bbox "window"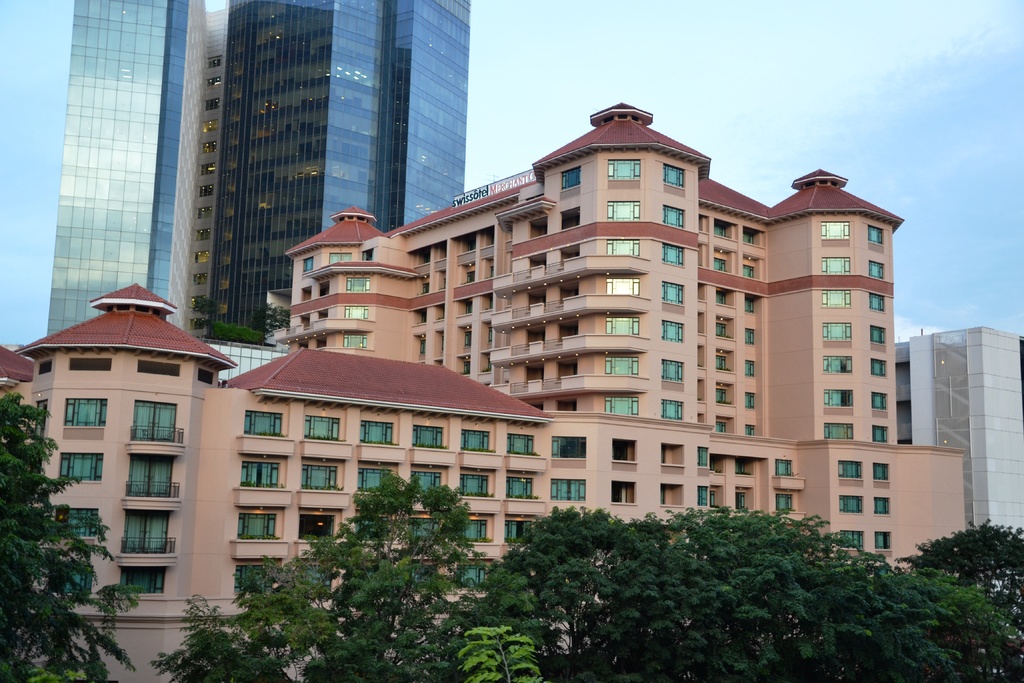
pyautogui.locateOnScreen(200, 141, 218, 156)
